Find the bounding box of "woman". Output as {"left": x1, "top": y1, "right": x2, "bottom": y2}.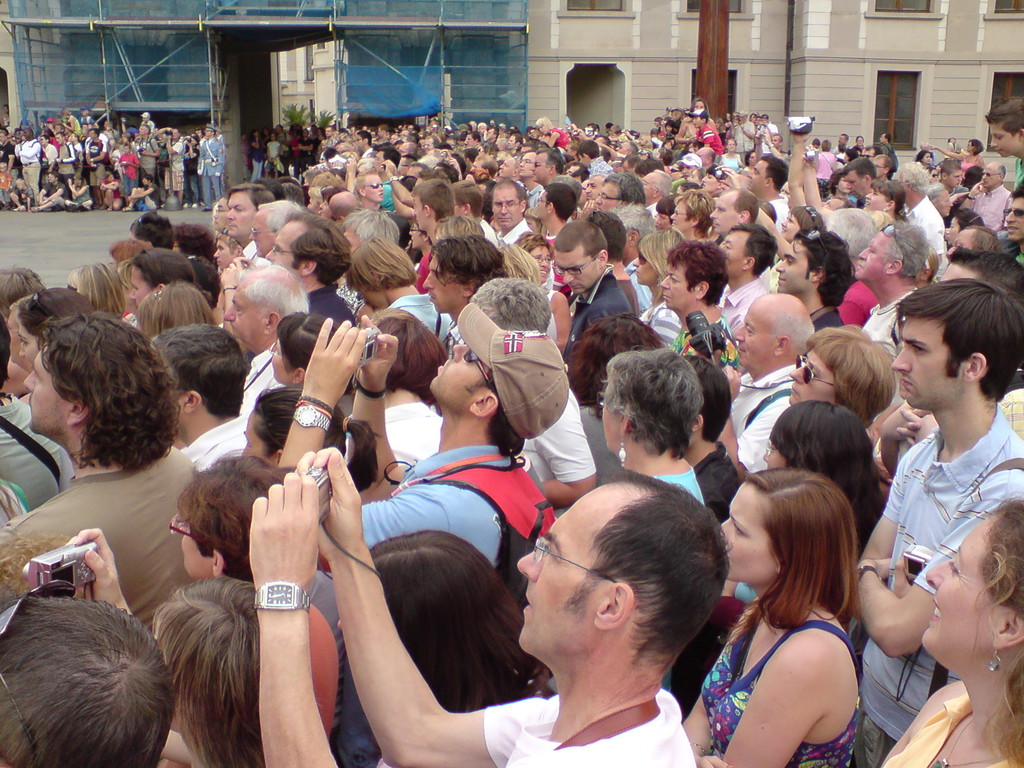
{"left": 269, "top": 308, "right": 351, "bottom": 419}.
